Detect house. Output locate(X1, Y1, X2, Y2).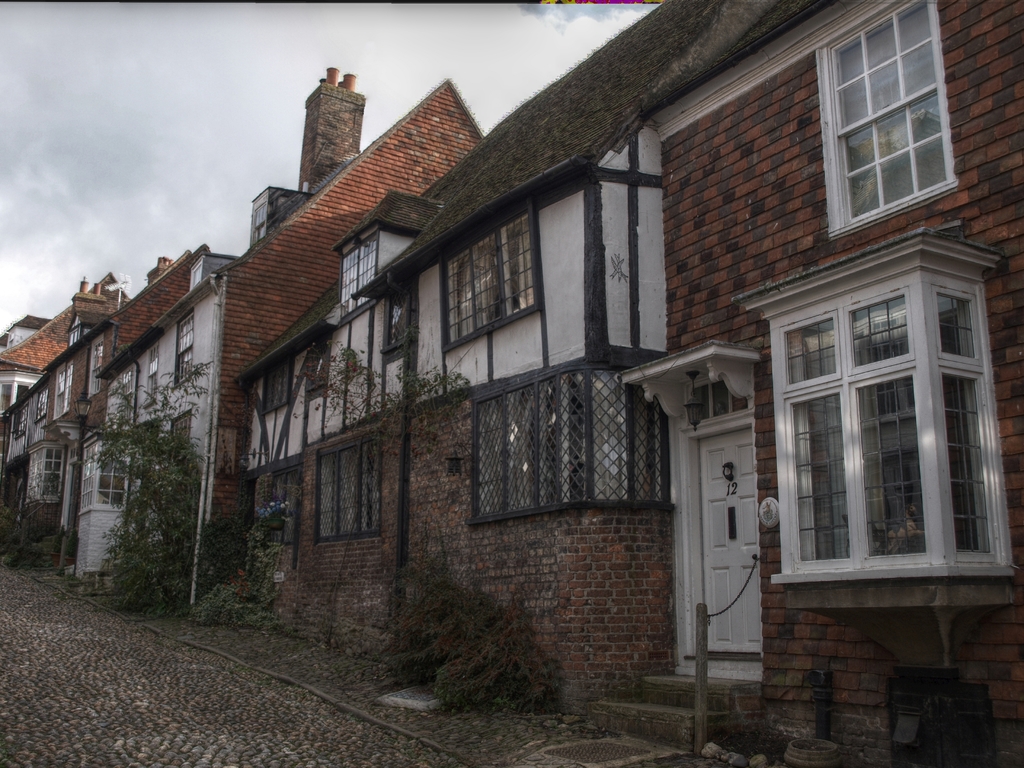
locate(244, 2, 1023, 767).
